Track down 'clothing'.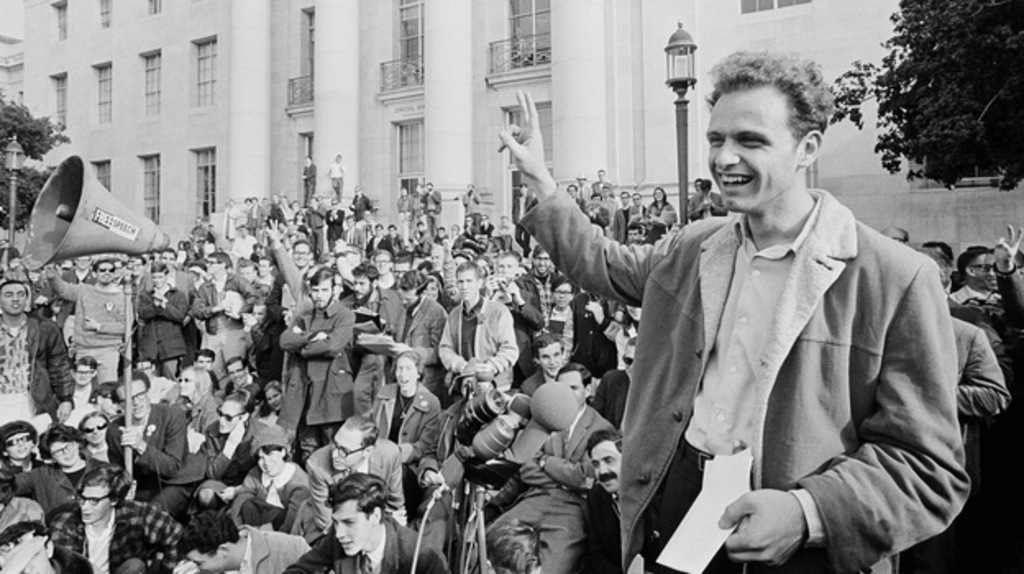
Tracked to l=363, t=231, r=391, b=261.
